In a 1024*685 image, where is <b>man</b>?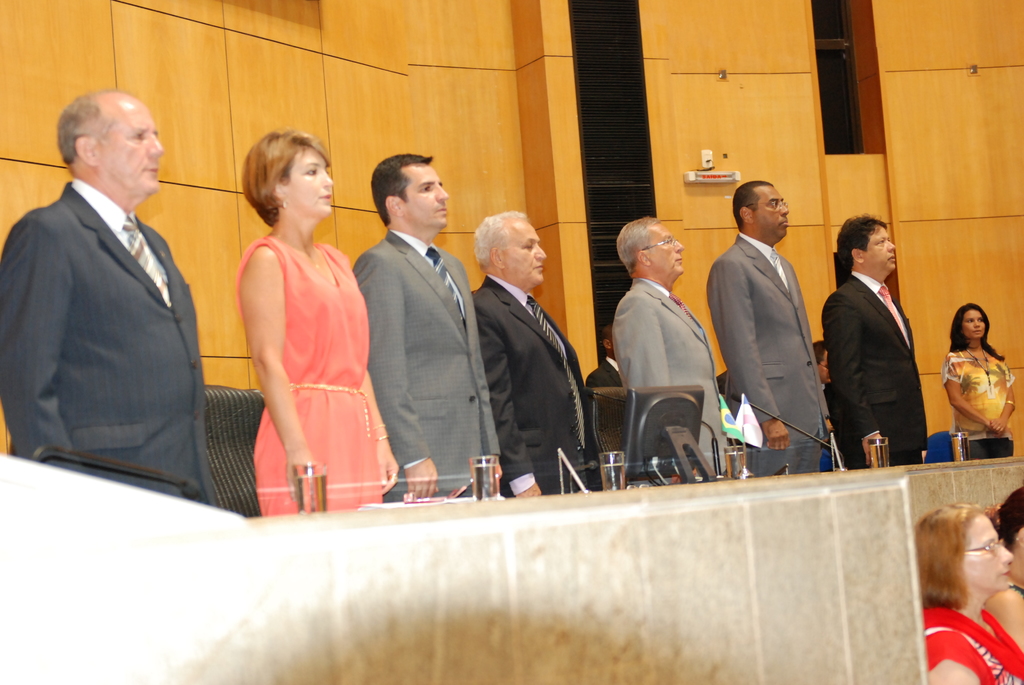
<box>12,58,234,518</box>.
